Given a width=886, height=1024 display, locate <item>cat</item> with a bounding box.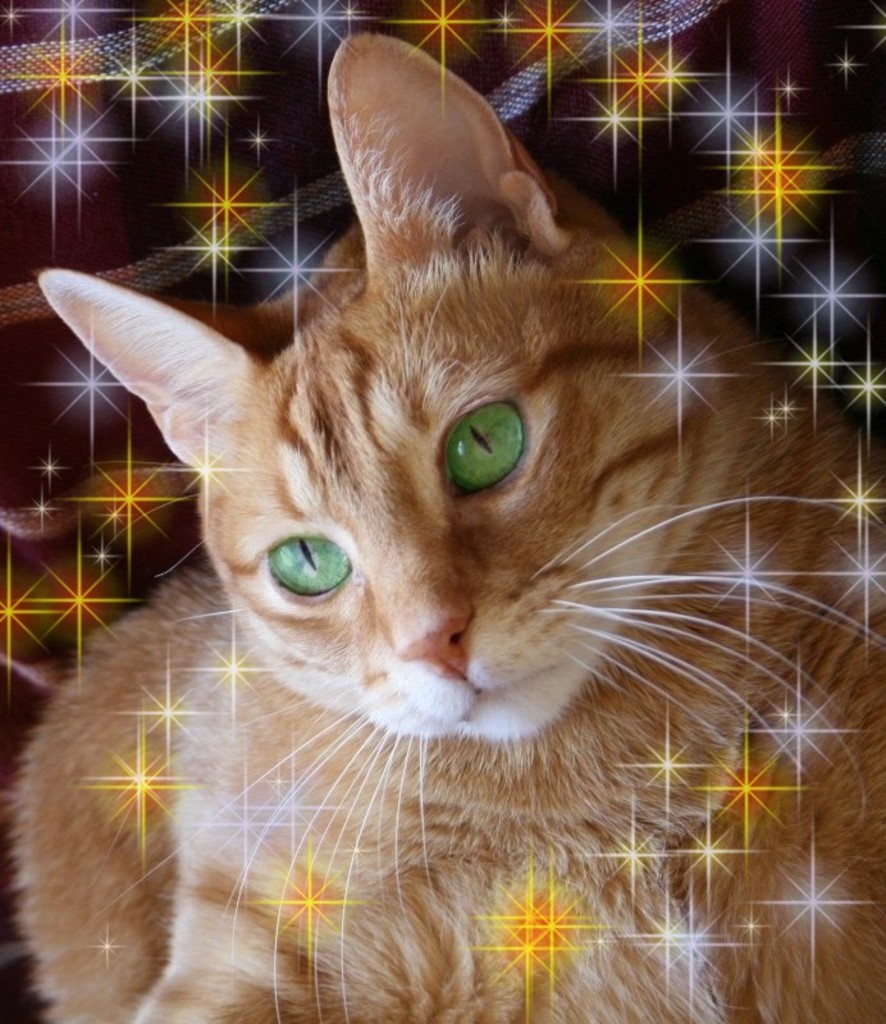
Located: (0,29,885,1023).
